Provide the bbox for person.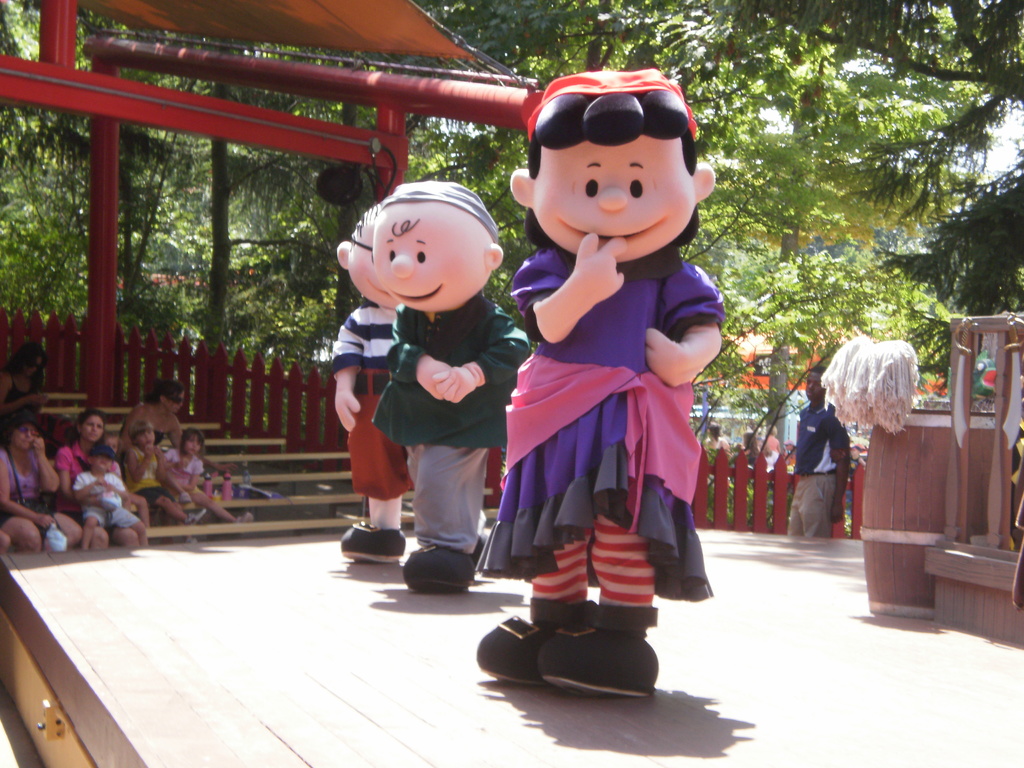
detection(51, 399, 148, 550).
